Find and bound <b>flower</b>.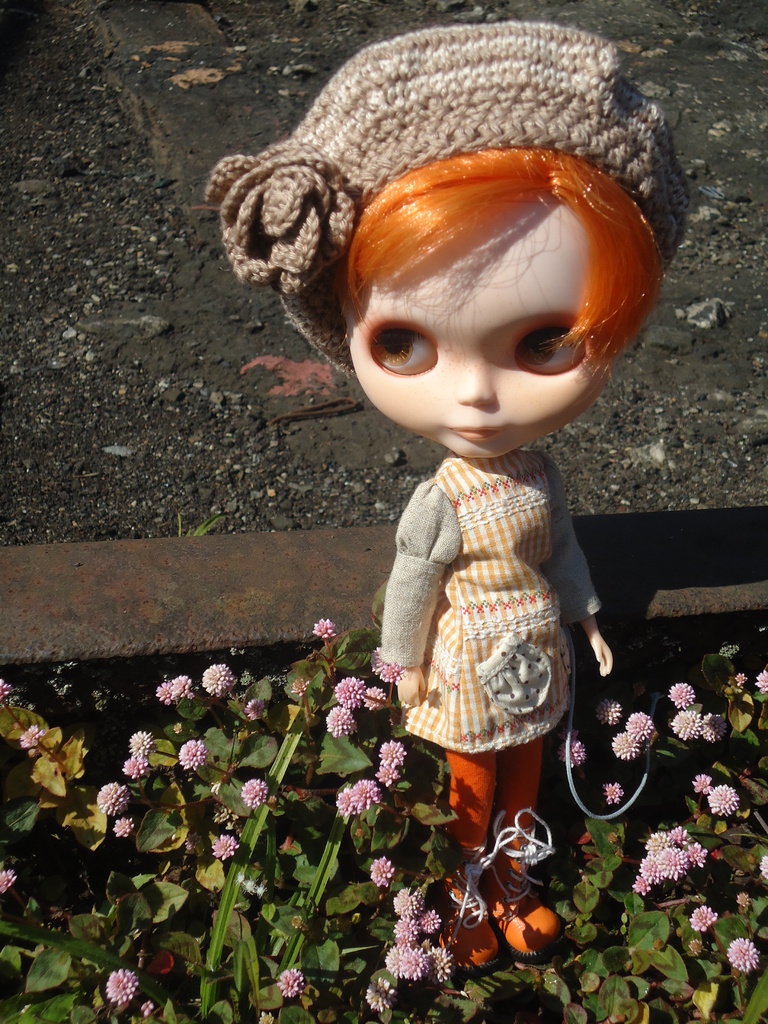
Bound: (x1=356, y1=685, x2=391, y2=710).
